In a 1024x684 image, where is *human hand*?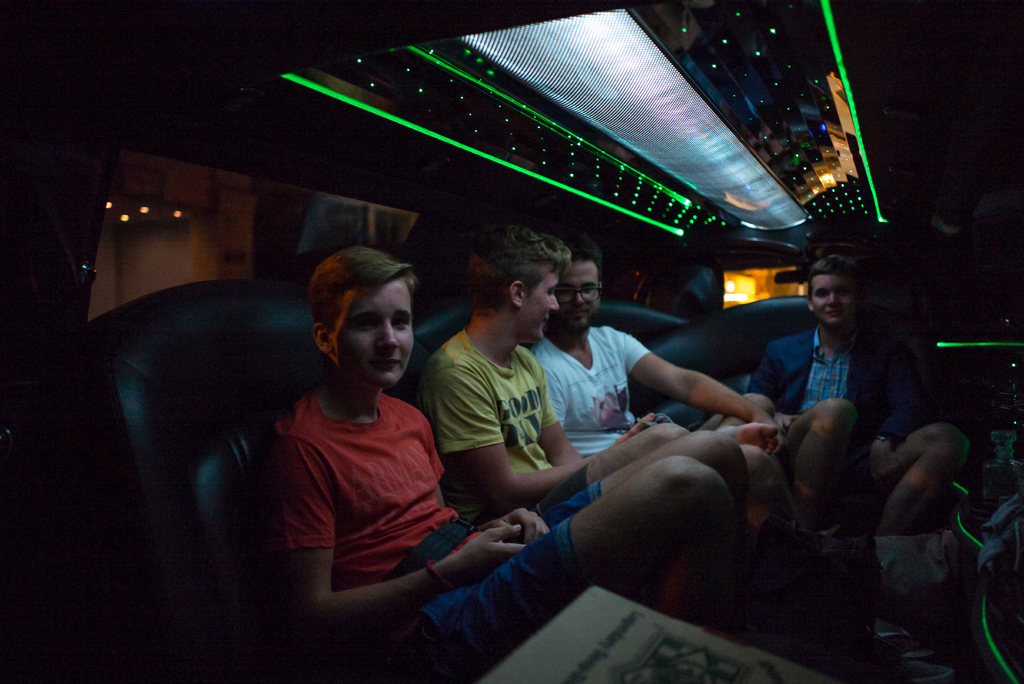
l=865, t=441, r=904, b=502.
